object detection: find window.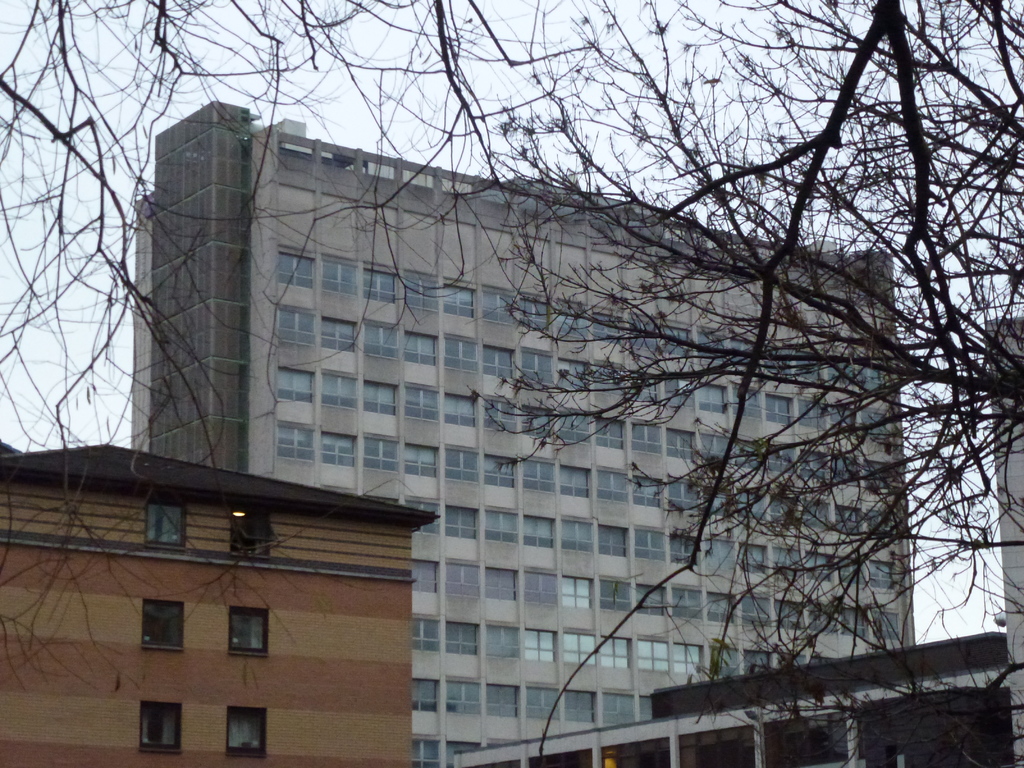
520 462 558 500.
